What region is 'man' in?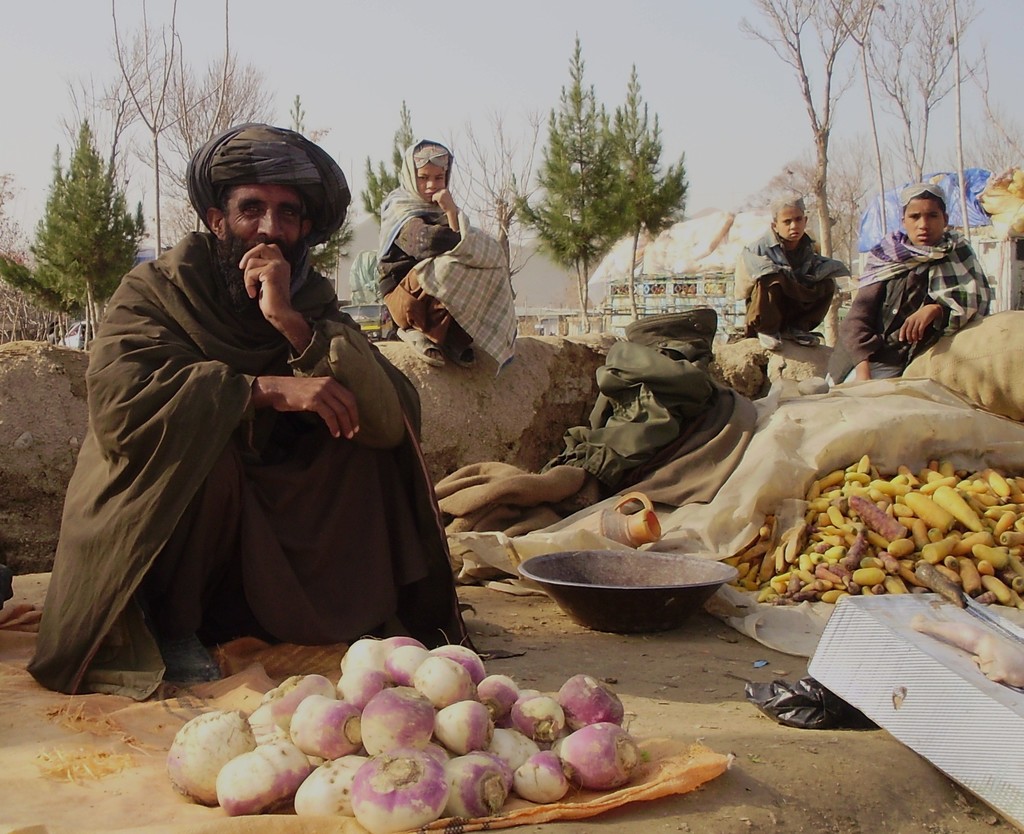
BBox(42, 117, 473, 703).
